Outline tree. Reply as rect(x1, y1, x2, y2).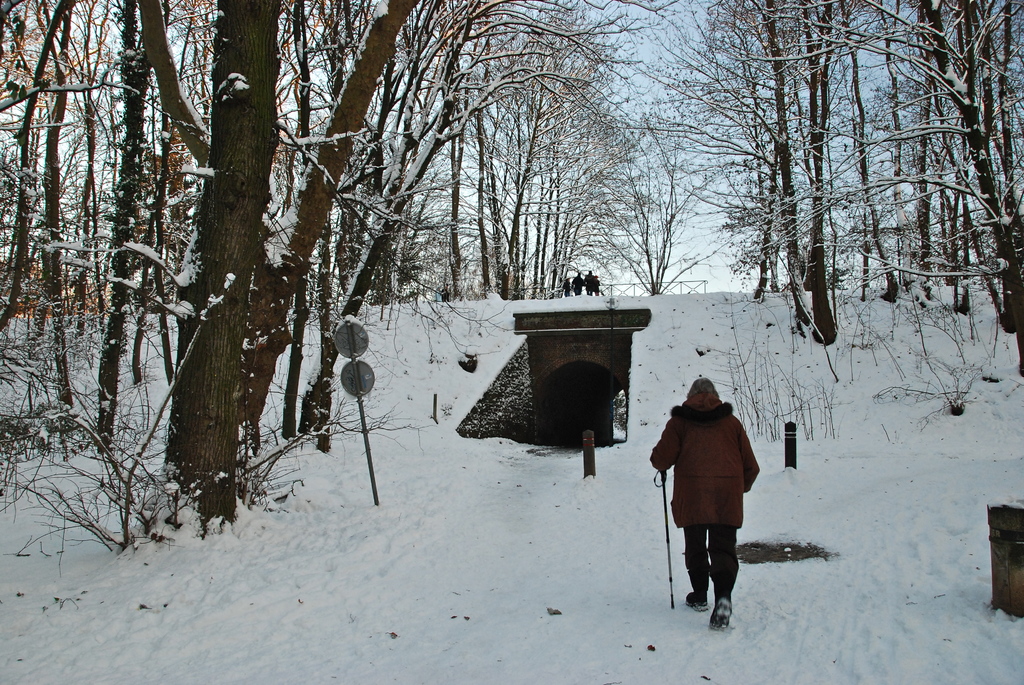
rect(547, 77, 666, 315).
